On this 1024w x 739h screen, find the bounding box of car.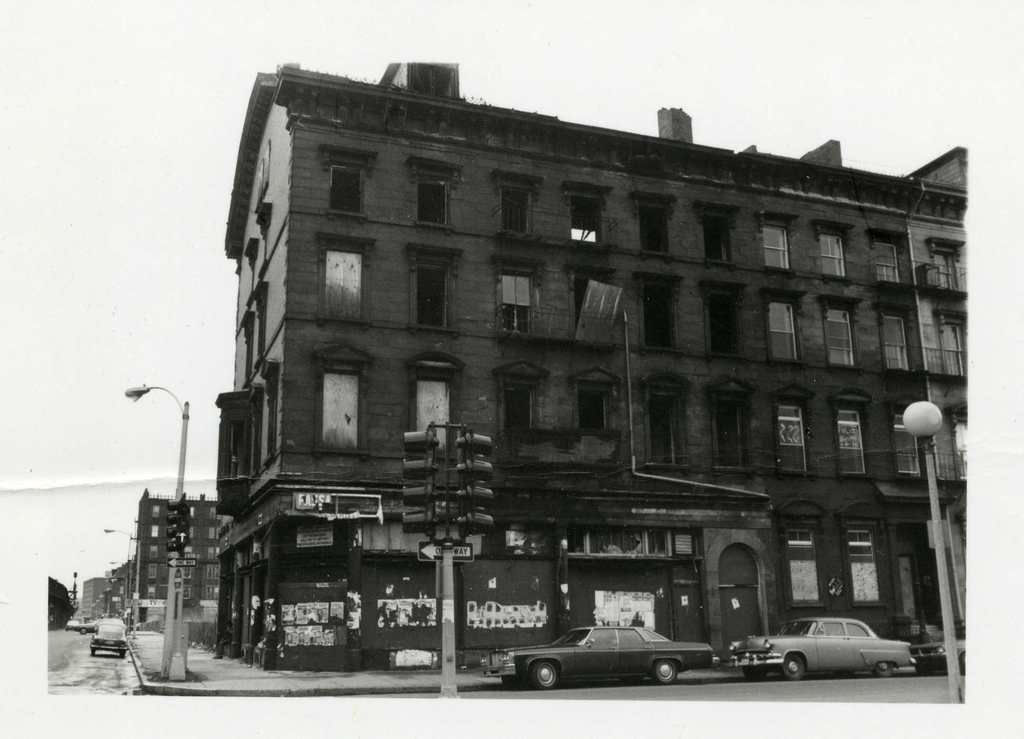
Bounding box: (65,619,78,627).
